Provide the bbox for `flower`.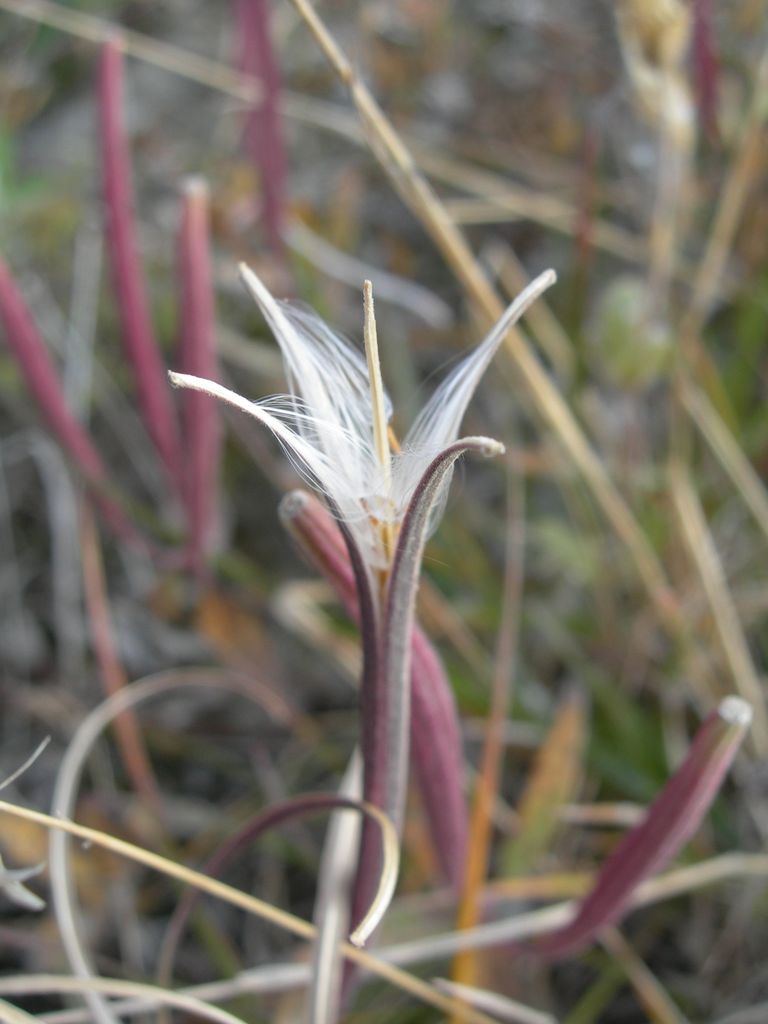
191/250/520/815.
